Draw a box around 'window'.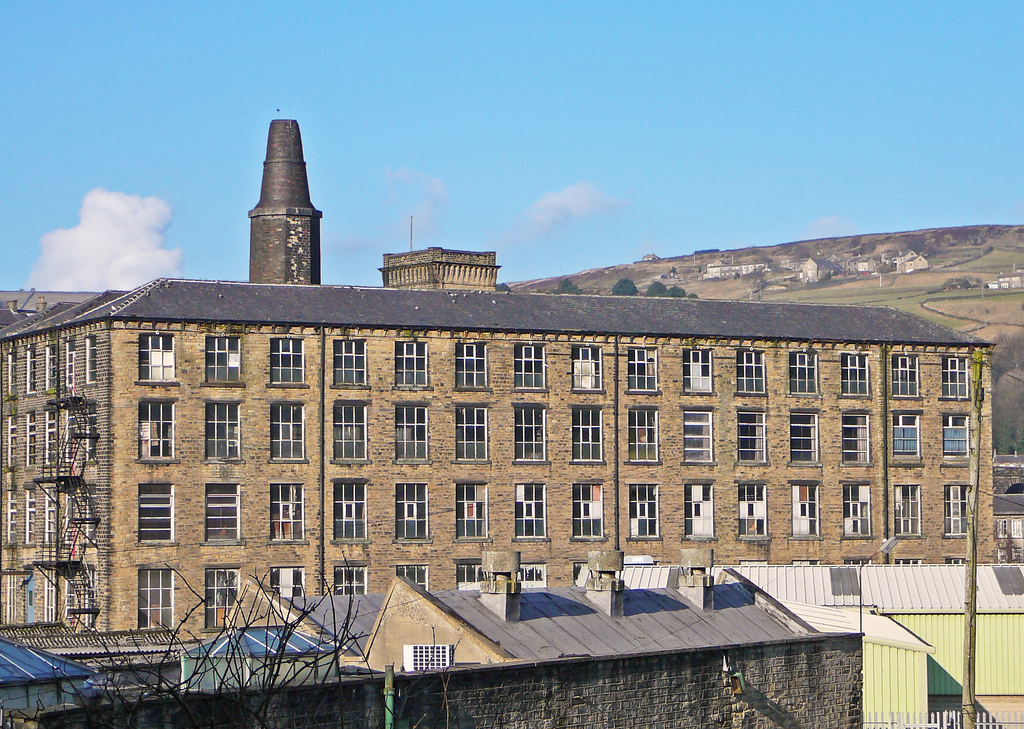
select_region(447, 478, 493, 548).
